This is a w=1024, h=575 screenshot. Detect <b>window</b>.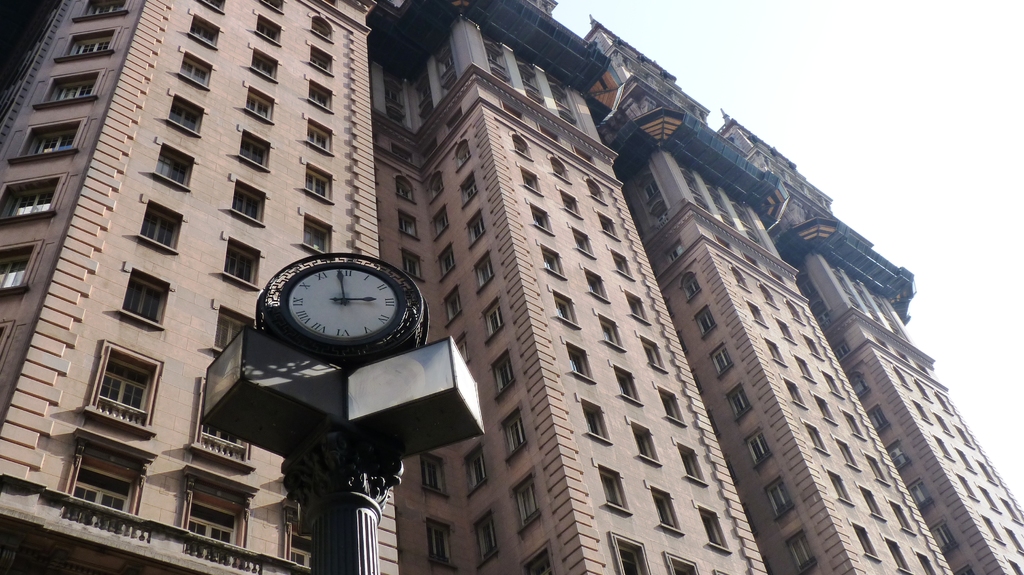
(left=475, top=250, right=495, bottom=291).
